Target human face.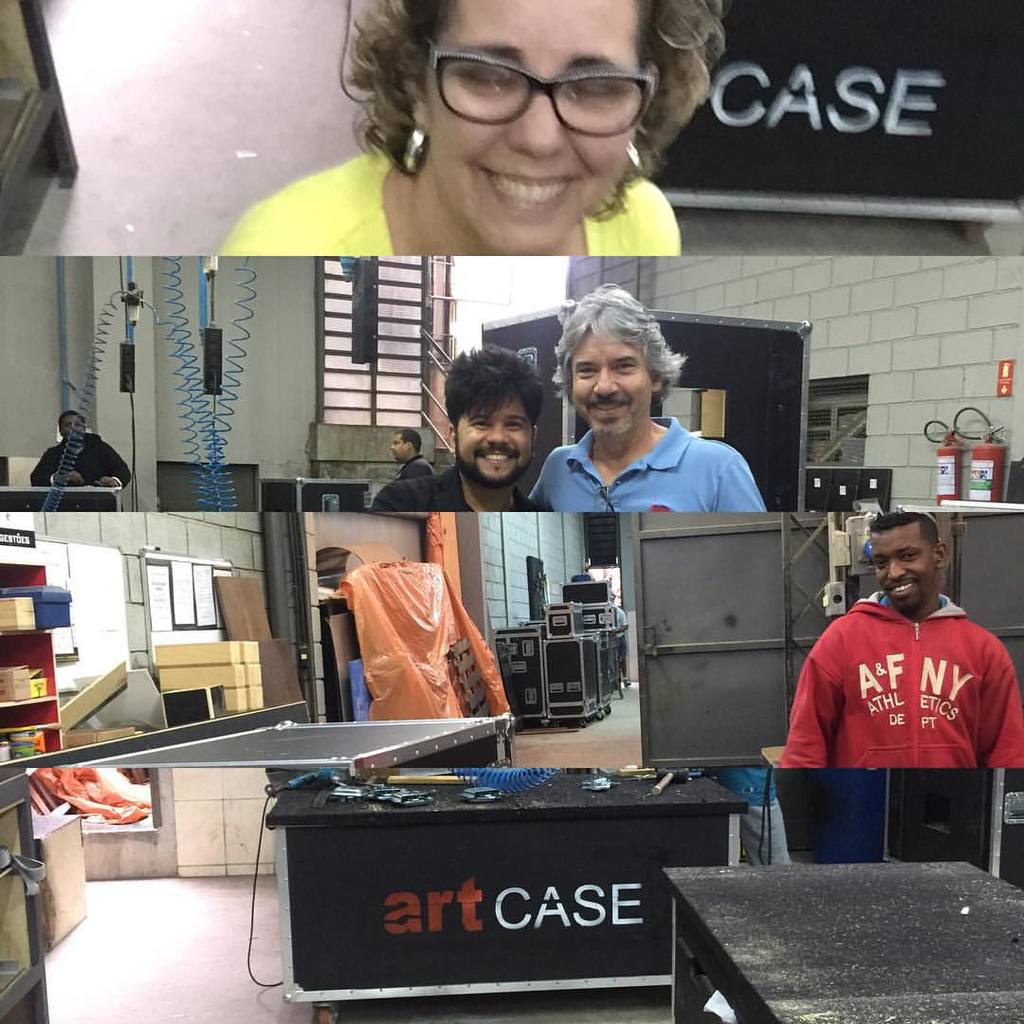
Target region: x1=869 y1=523 x2=936 y2=617.
